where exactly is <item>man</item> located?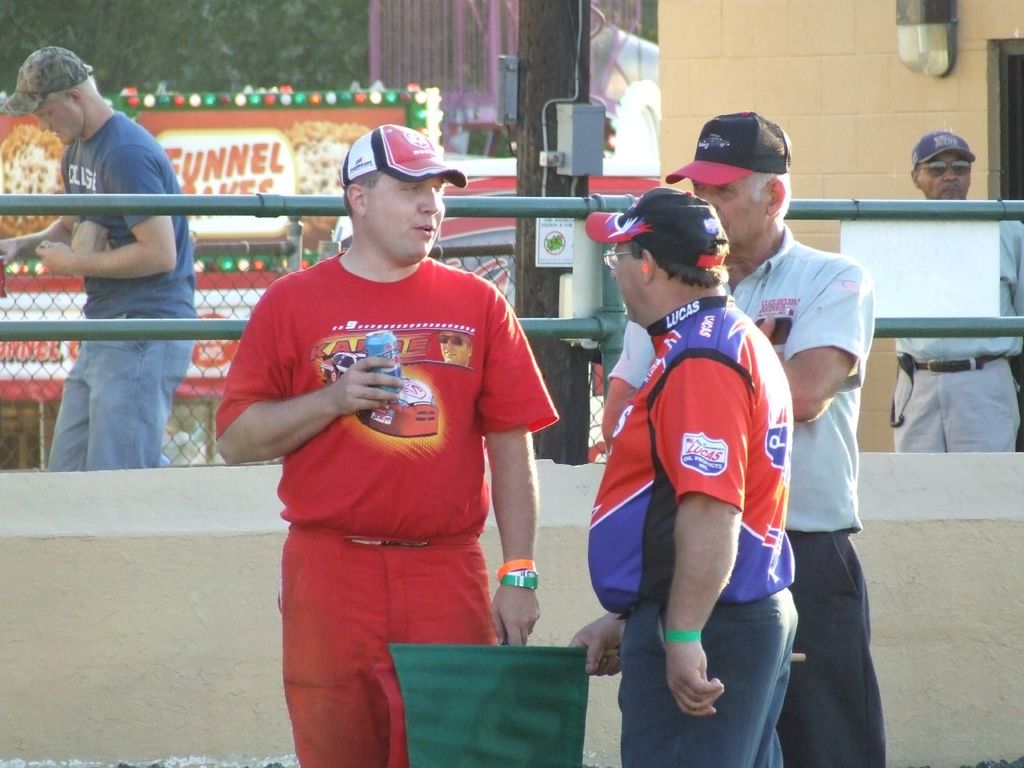
Its bounding box is box=[198, 110, 588, 767].
